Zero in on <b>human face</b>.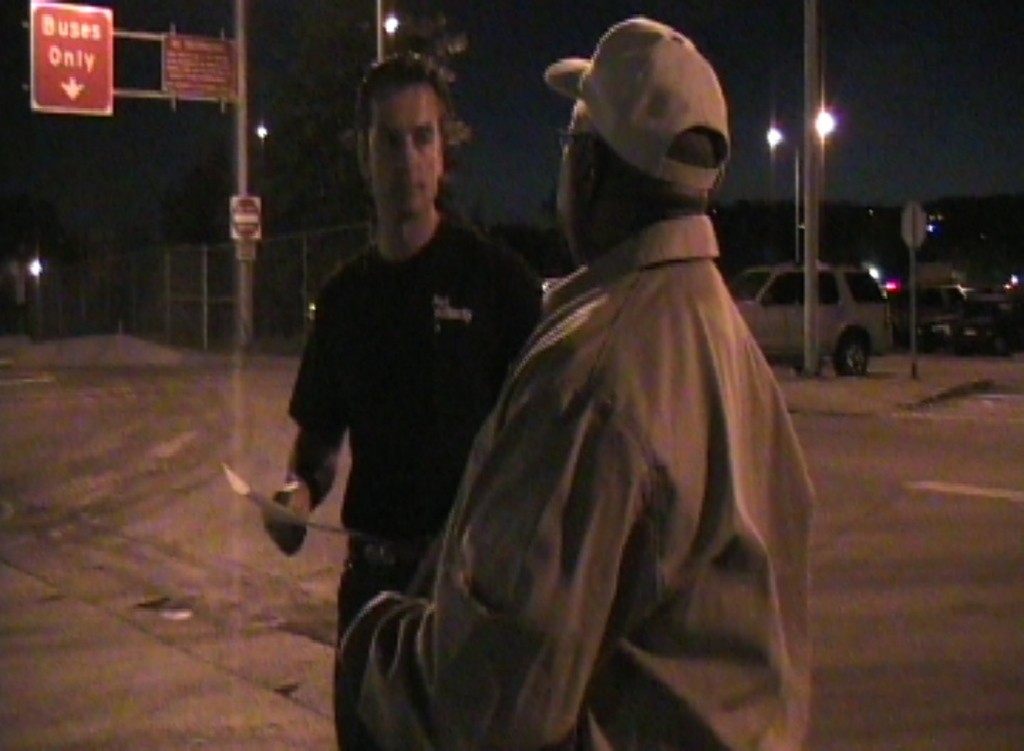
Zeroed in: left=366, top=82, right=444, bottom=212.
